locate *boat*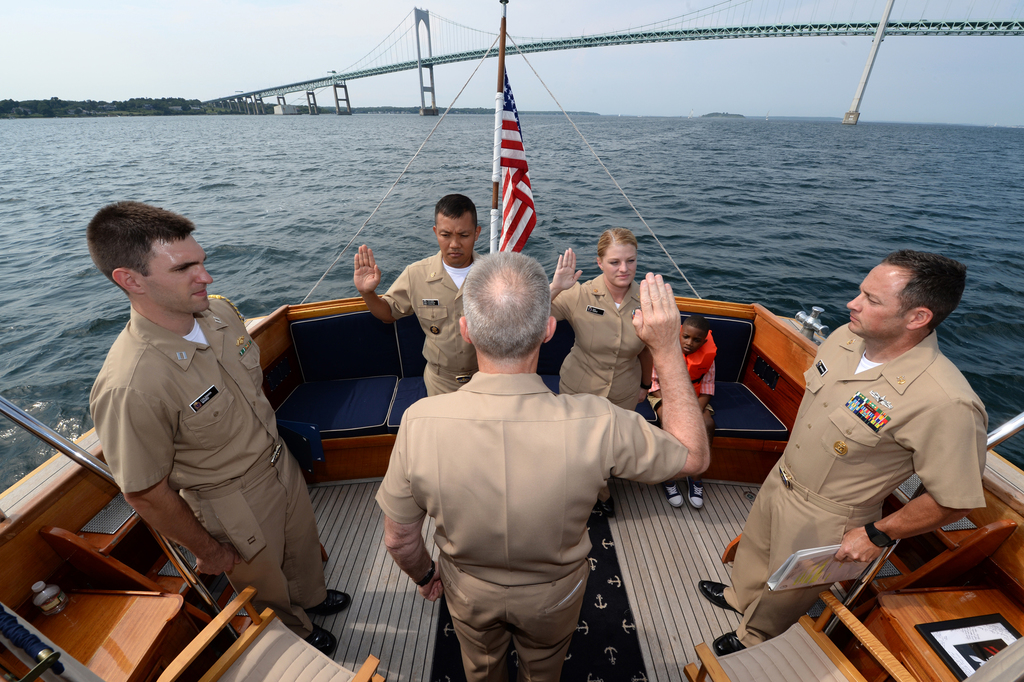
bbox=(0, 0, 1023, 681)
